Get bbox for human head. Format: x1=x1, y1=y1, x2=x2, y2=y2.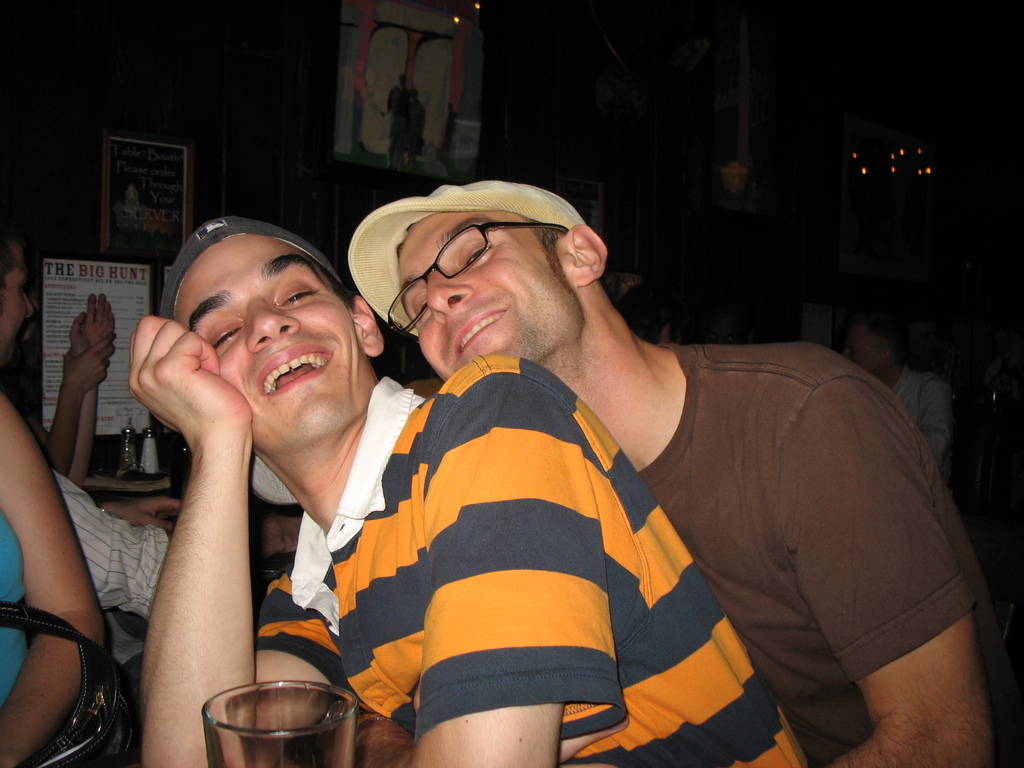
x1=344, y1=177, x2=609, y2=362.
